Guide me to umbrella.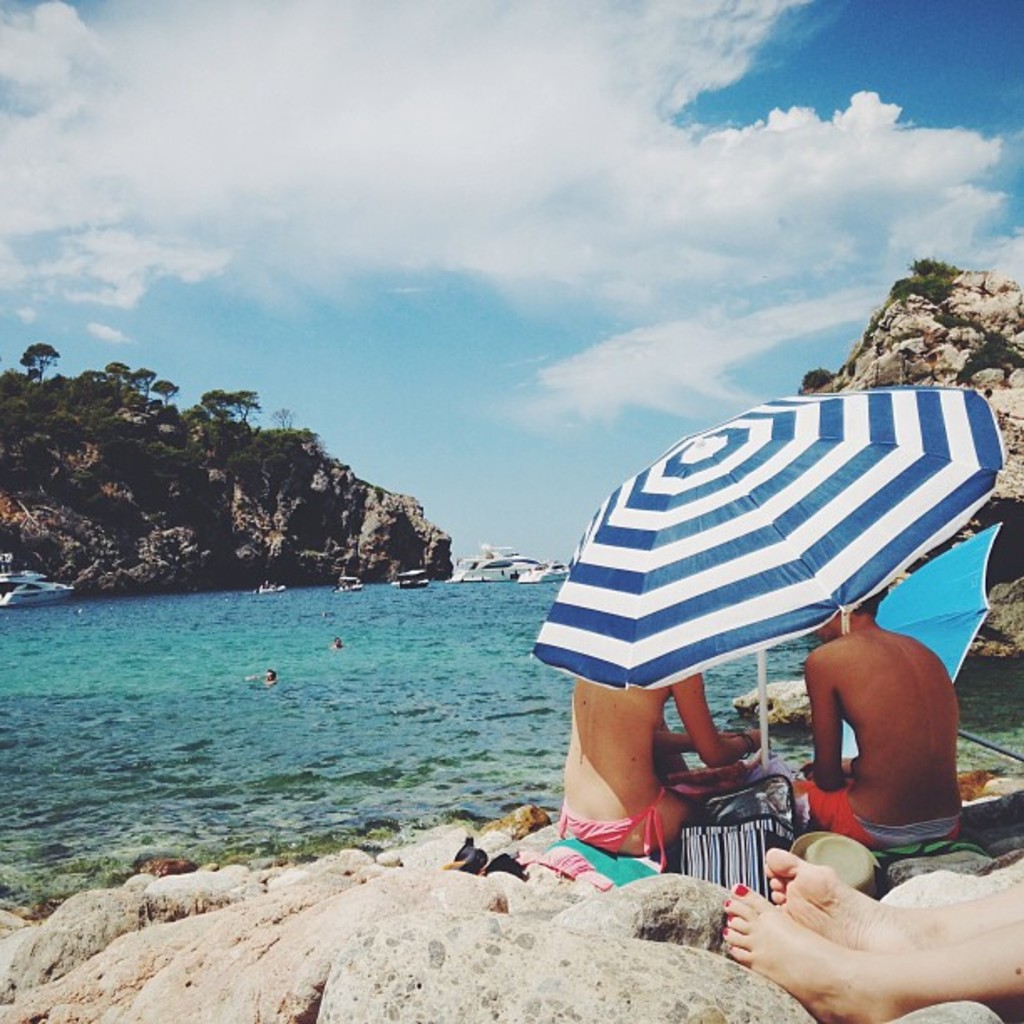
Guidance: pyautogui.locateOnScreen(514, 395, 1011, 800).
